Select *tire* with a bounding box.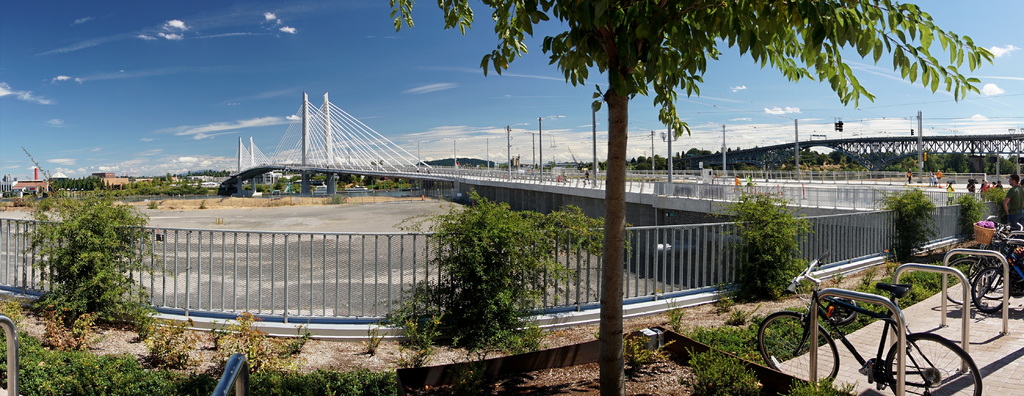
bbox(966, 254, 1014, 299).
